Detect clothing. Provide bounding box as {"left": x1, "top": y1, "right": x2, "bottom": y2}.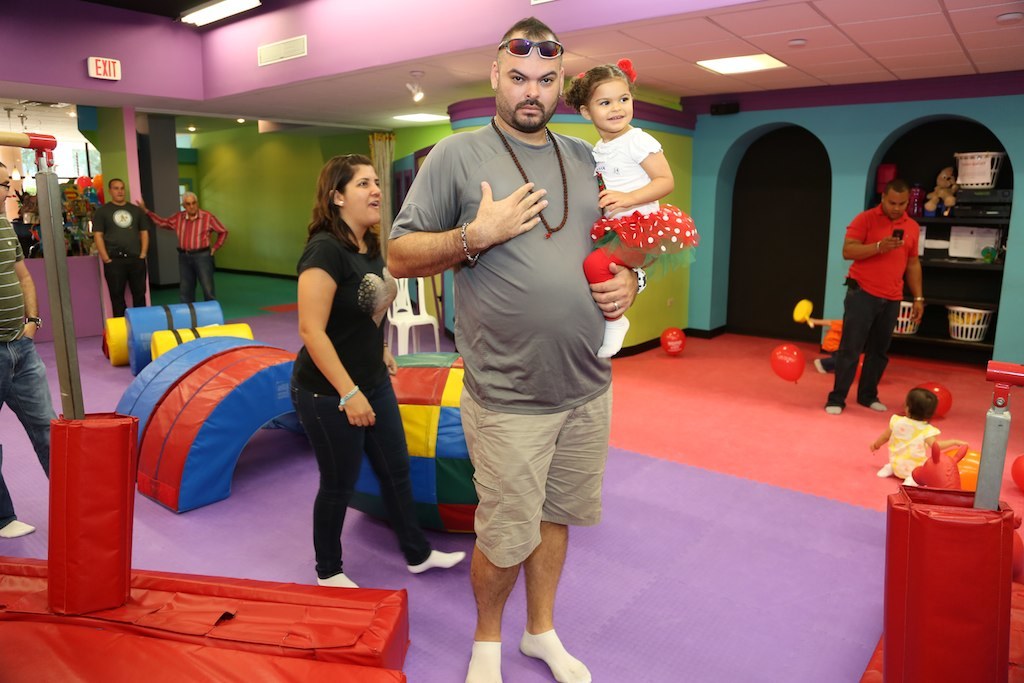
{"left": 386, "top": 115, "right": 603, "bottom": 572}.
